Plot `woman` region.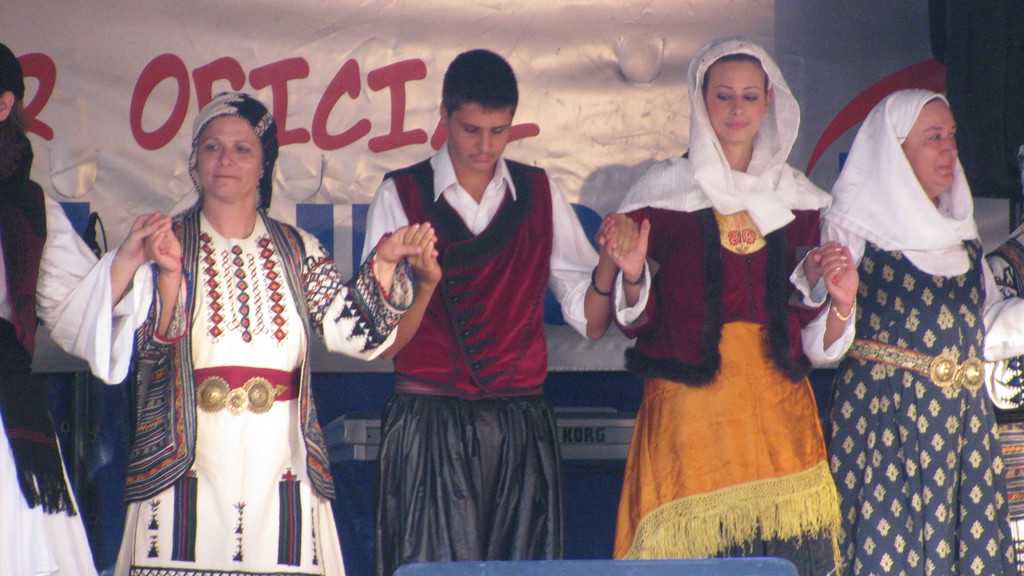
Plotted at 601:53:879:552.
